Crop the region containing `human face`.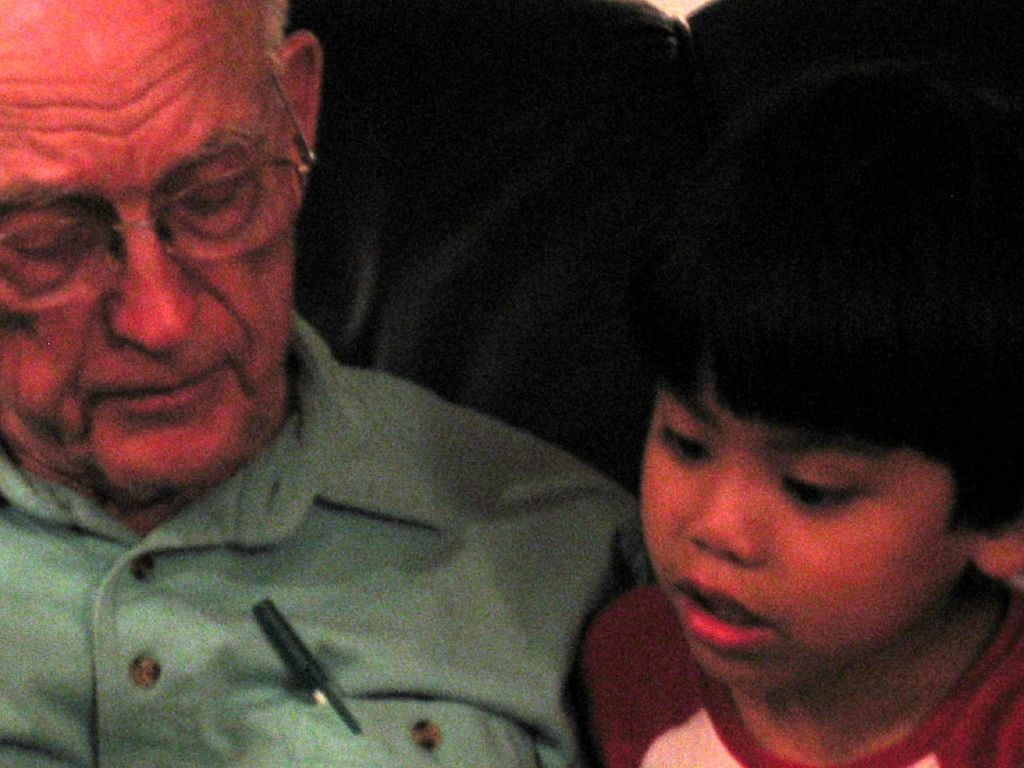
Crop region: <box>642,380,968,690</box>.
